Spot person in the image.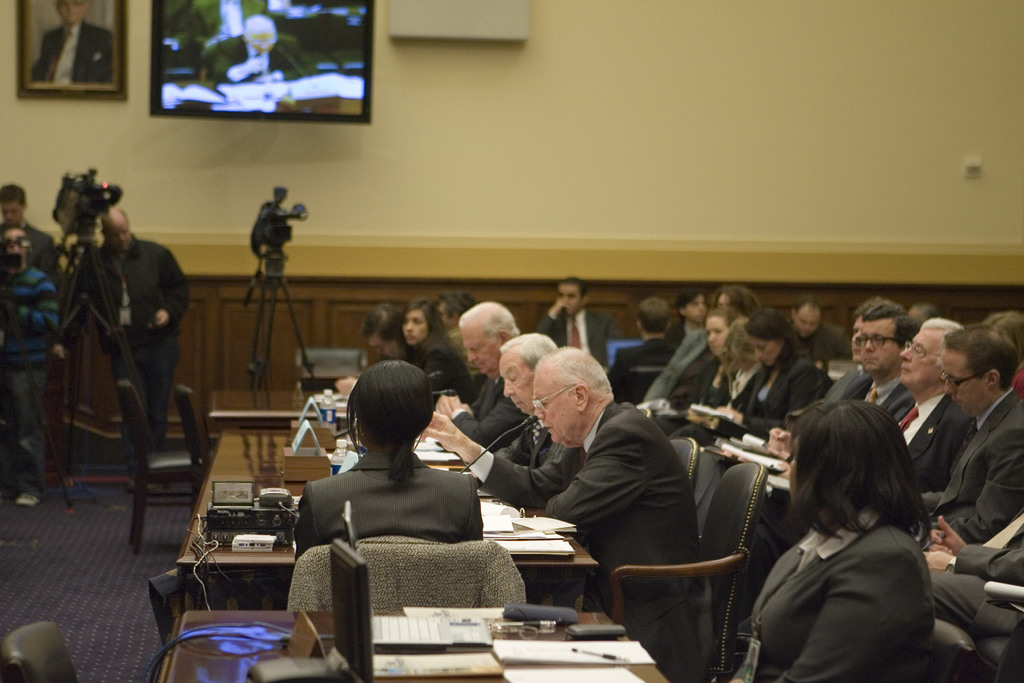
person found at l=0, t=183, r=64, b=322.
